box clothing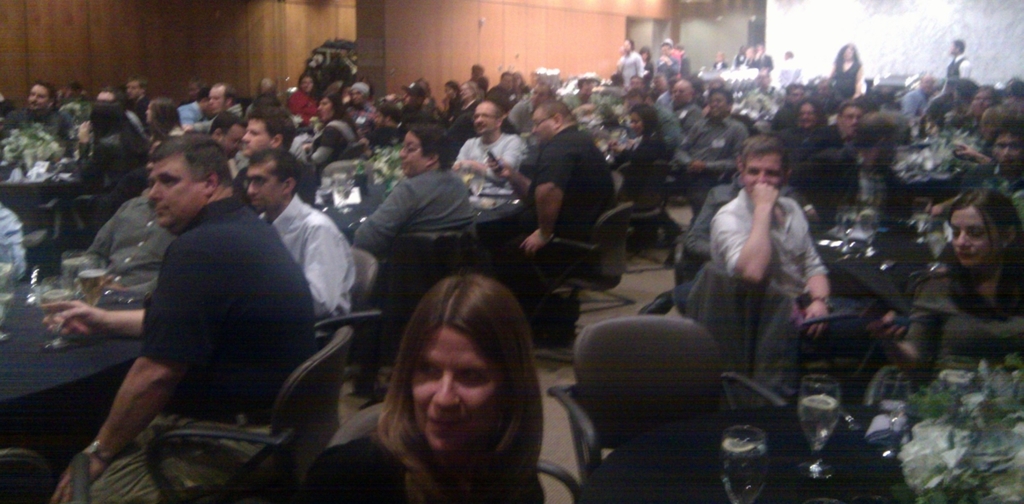
rect(492, 81, 511, 118)
